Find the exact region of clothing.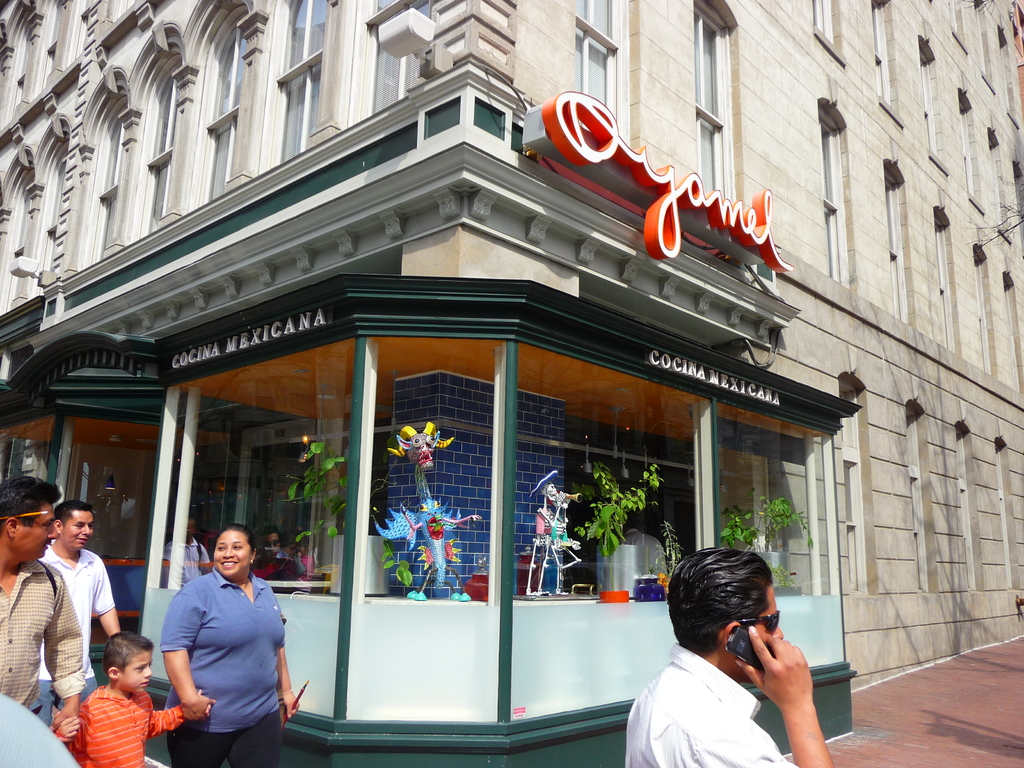
Exact region: select_region(47, 682, 180, 767).
